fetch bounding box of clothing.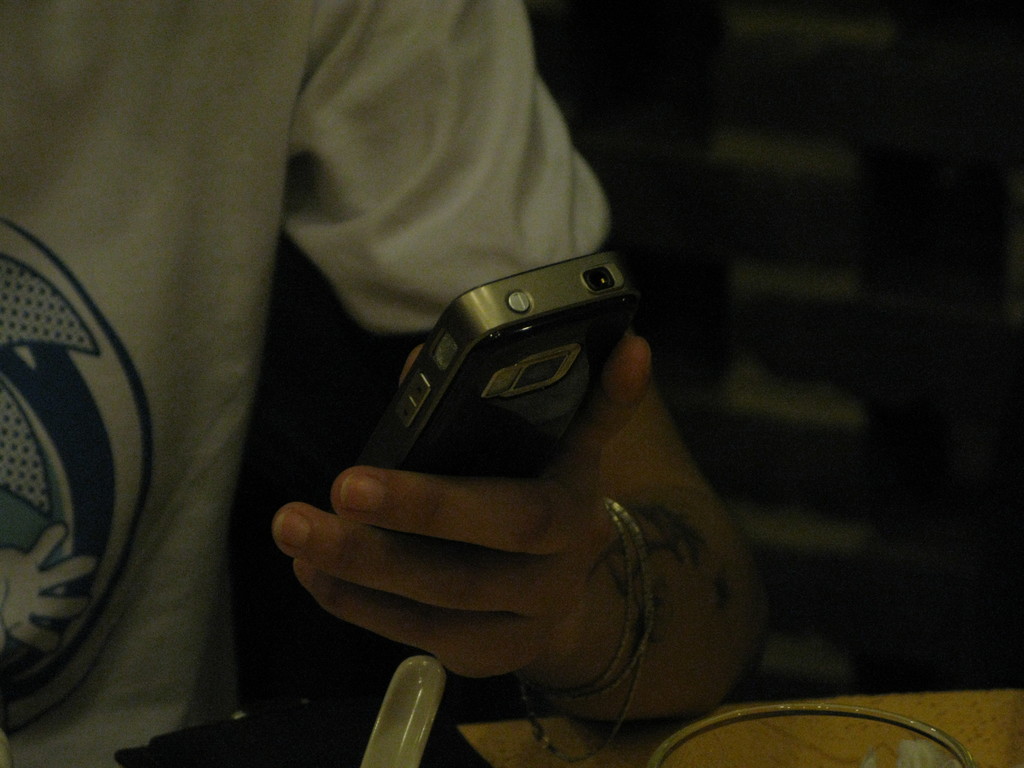
Bbox: <region>0, 0, 610, 767</region>.
